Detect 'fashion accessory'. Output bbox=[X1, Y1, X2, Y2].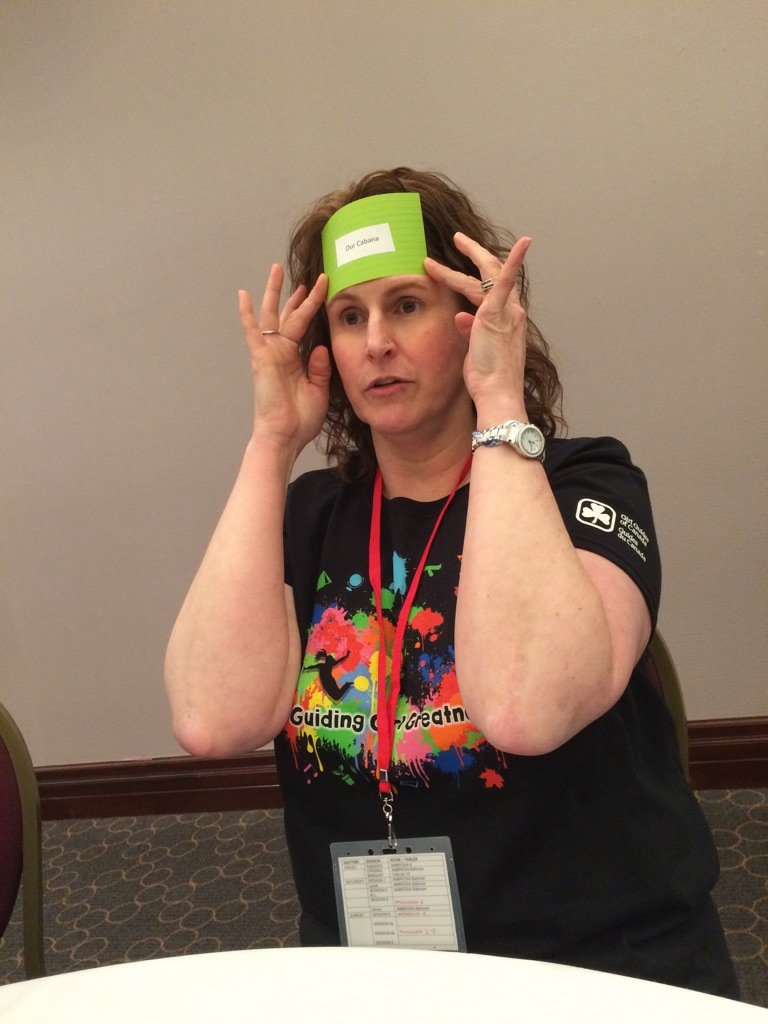
bbox=[479, 275, 502, 289].
